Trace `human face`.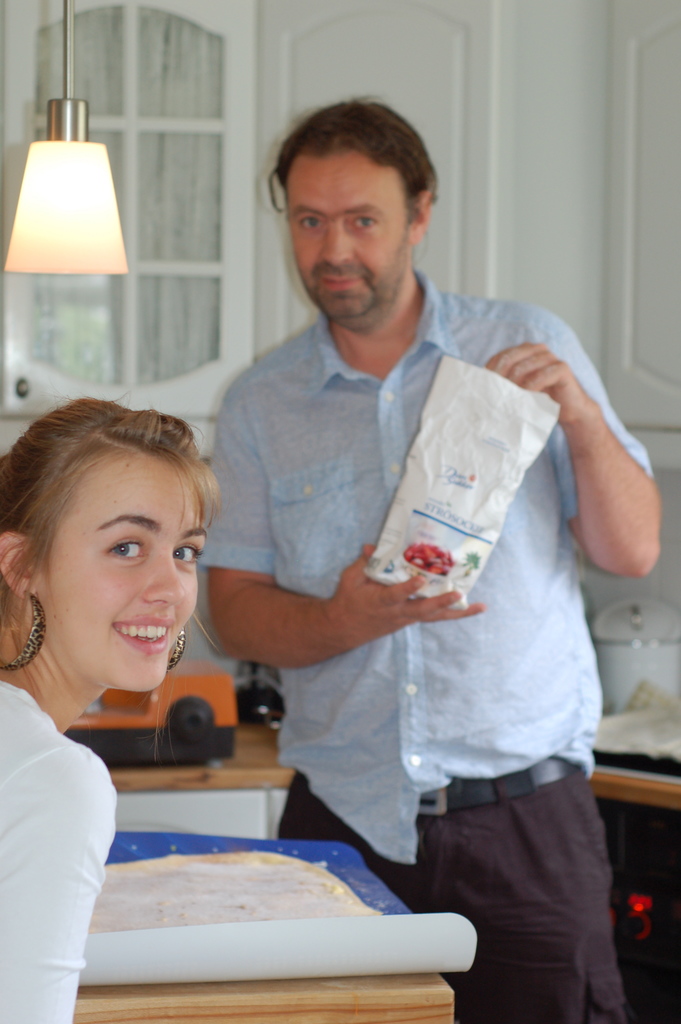
Traced to 286, 150, 414, 312.
